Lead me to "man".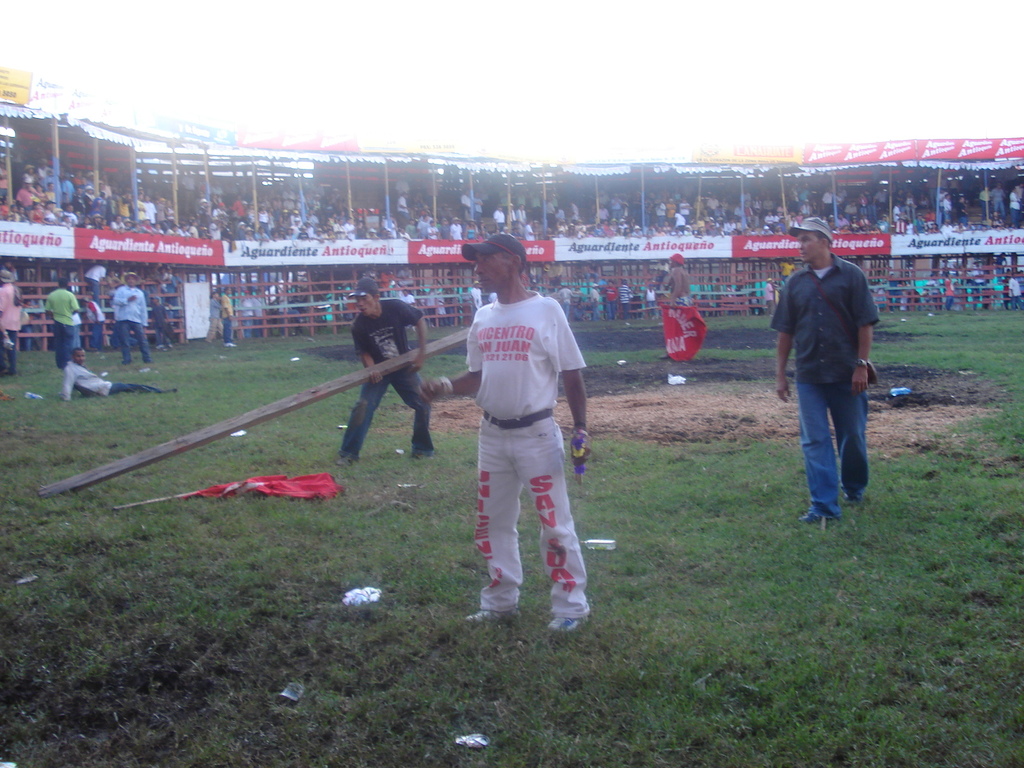
Lead to (218, 287, 235, 351).
